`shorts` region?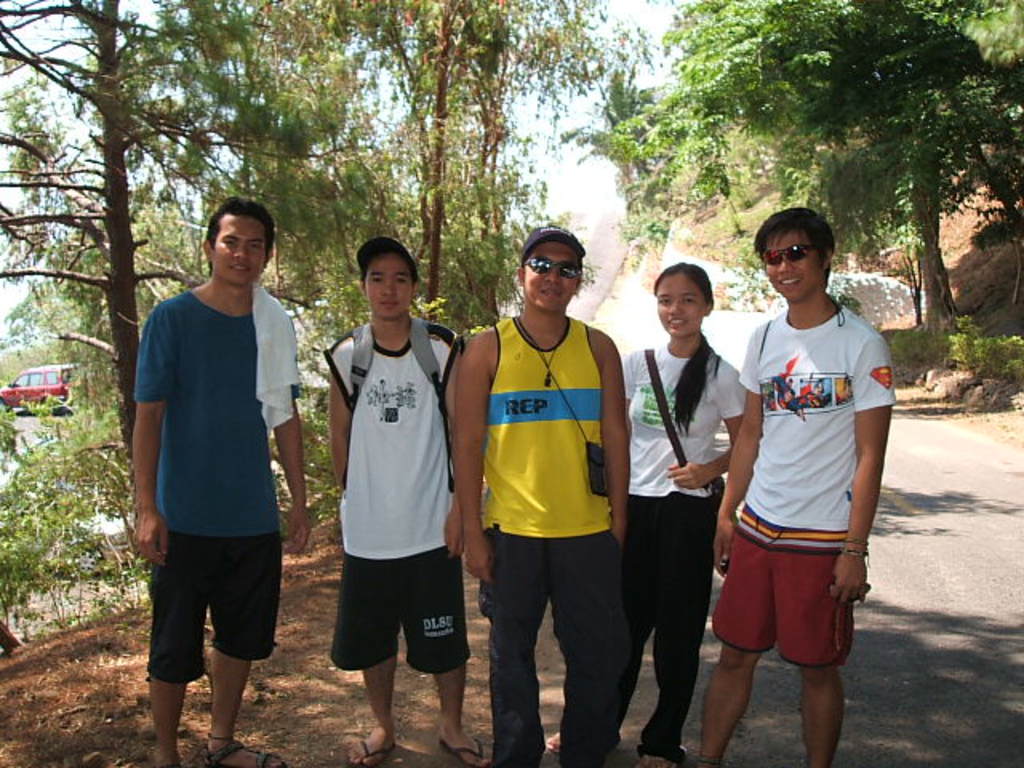
locate(704, 531, 861, 672)
